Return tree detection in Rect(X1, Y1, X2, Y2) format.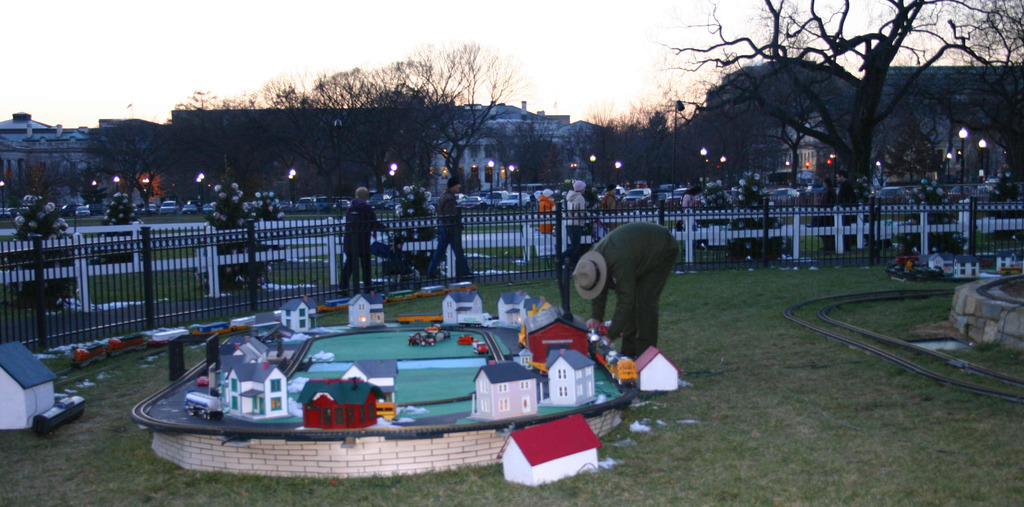
Rect(656, 0, 1011, 190).
